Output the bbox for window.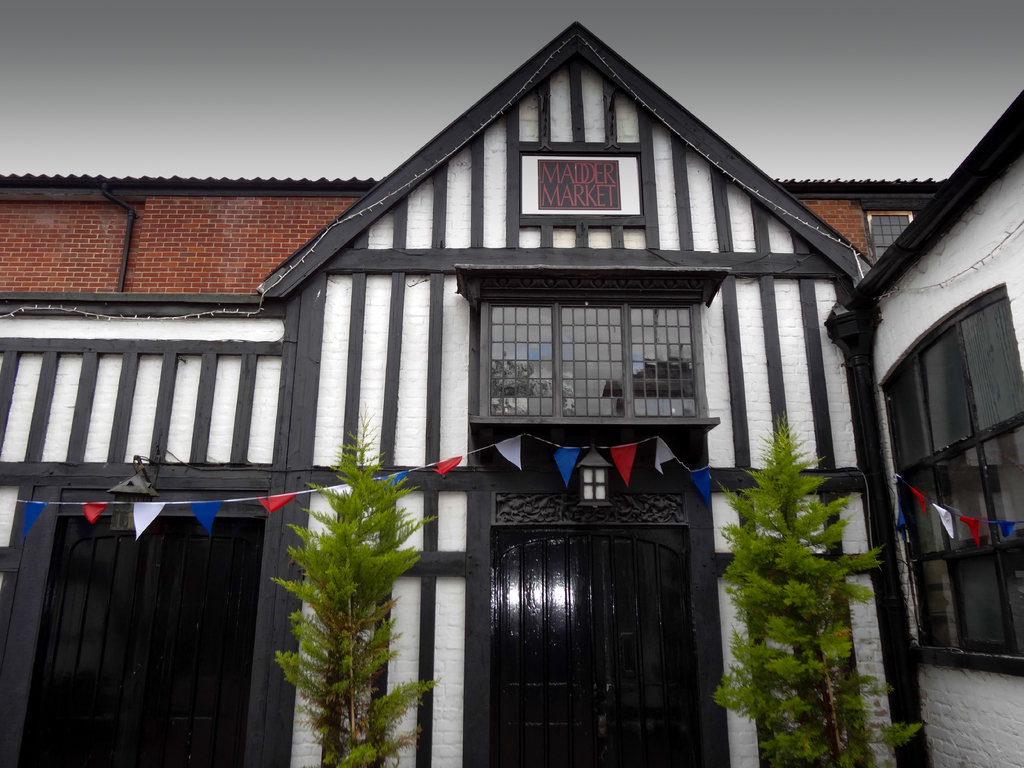
bbox(879, 282, 1023, 672).
